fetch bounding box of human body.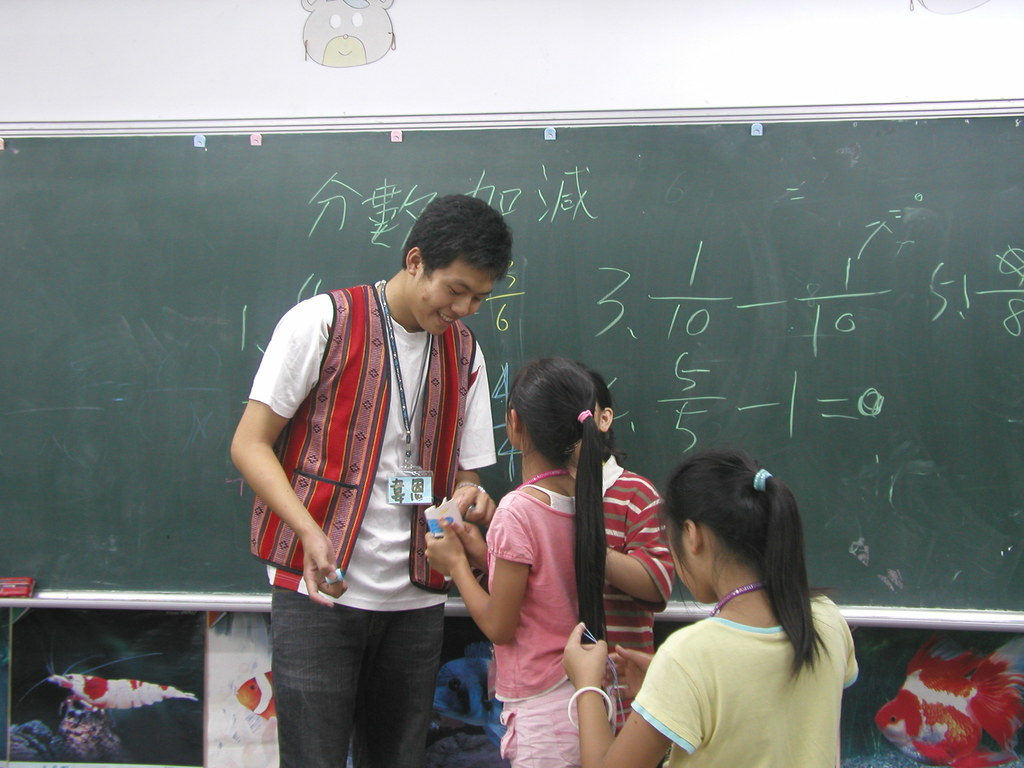
Bbox: Rect(421, 359, 607, 767).
